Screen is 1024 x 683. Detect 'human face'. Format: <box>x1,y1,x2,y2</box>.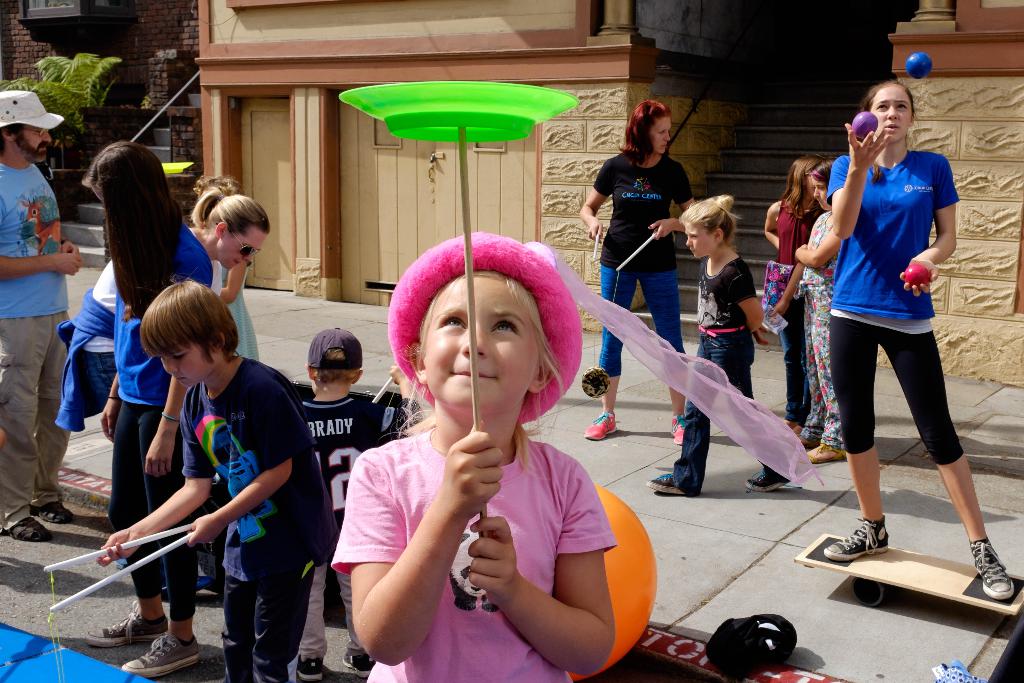
<box>19,124,52,161</box>.
